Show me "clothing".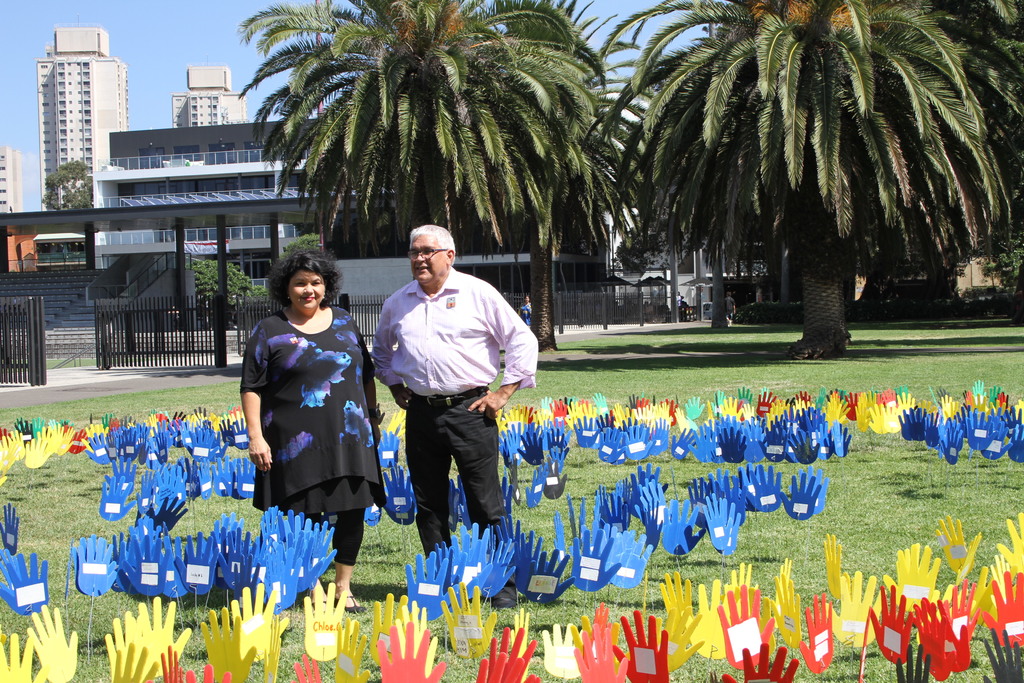
"clothing" is here: {"x1": 518, "y1": 299, "x2": 531, "y2": 325}.
